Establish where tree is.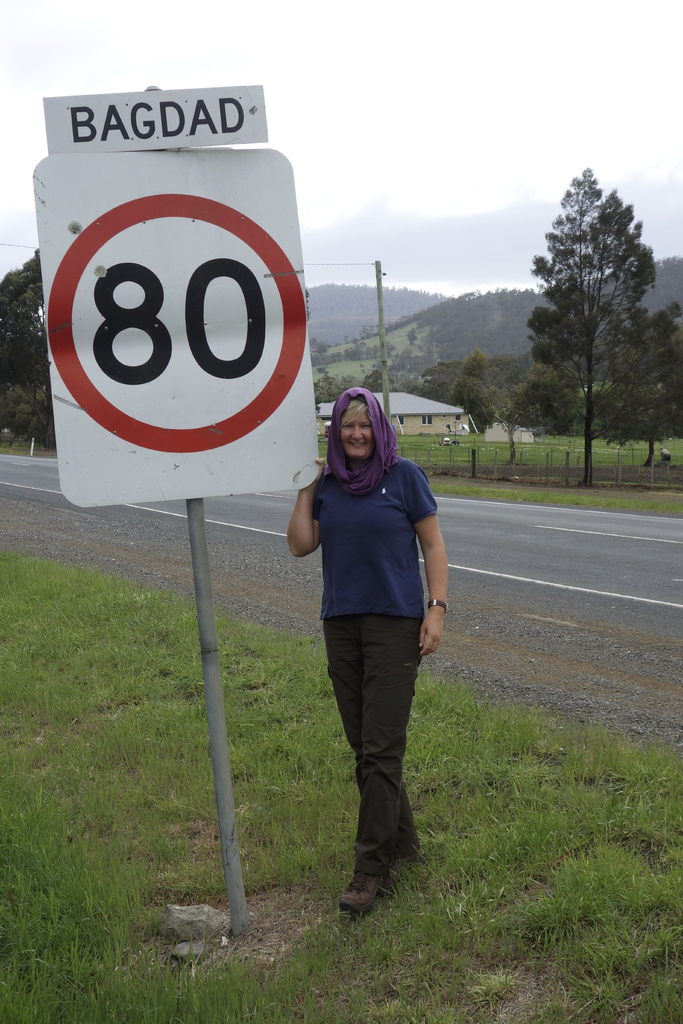
Established at 452 349 492 444.
